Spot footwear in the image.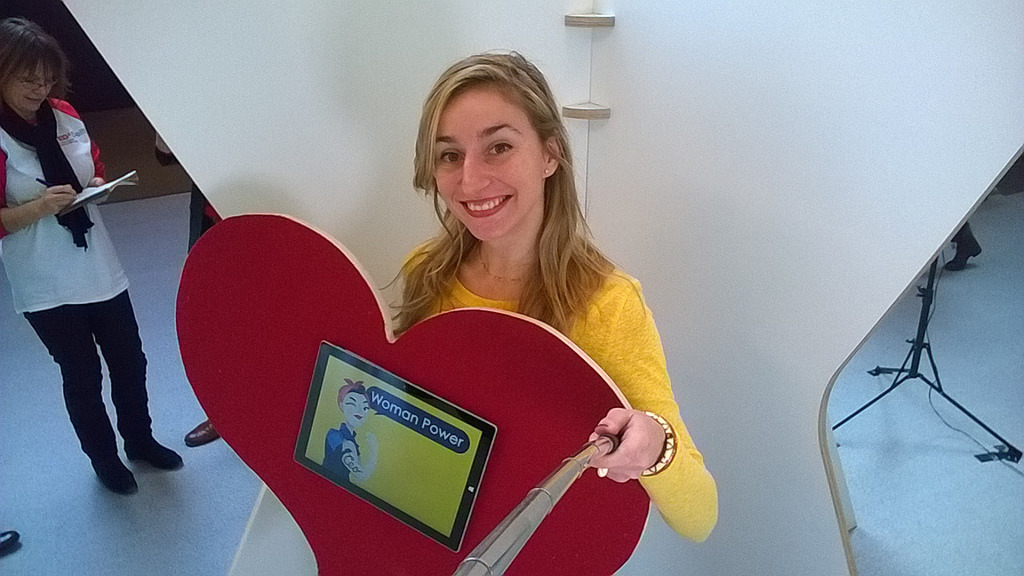
footwear found at [left=1, top=531, right=18, bottom=547].
